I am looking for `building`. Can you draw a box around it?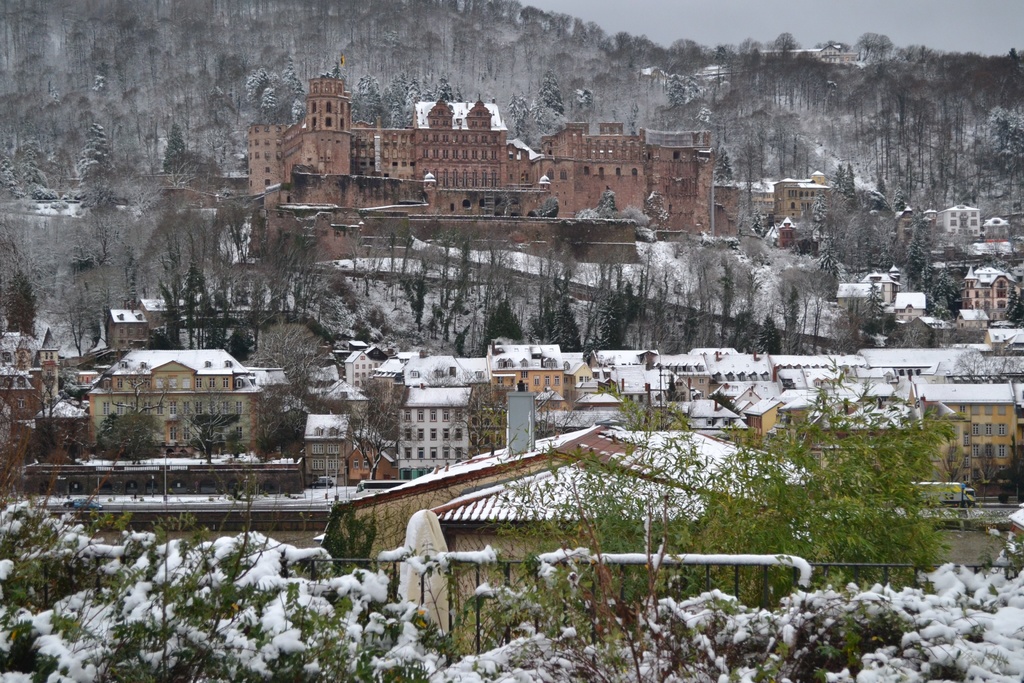
Sure, the bounding box is select_region(943, 202, 982, 240).
